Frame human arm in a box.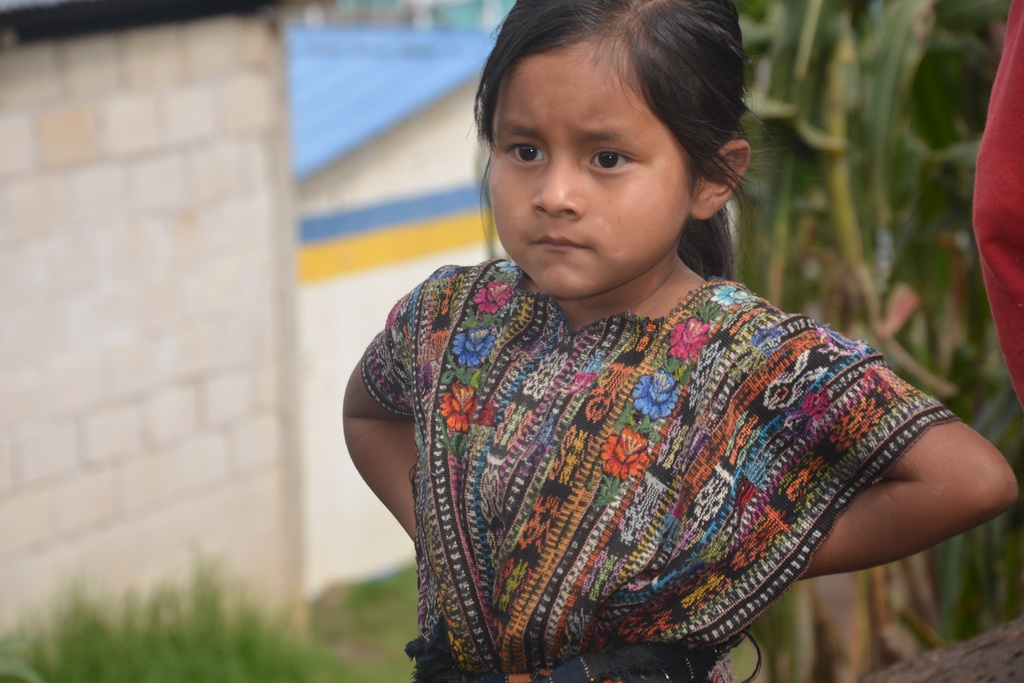
rect(341, 263, 464, 541).
